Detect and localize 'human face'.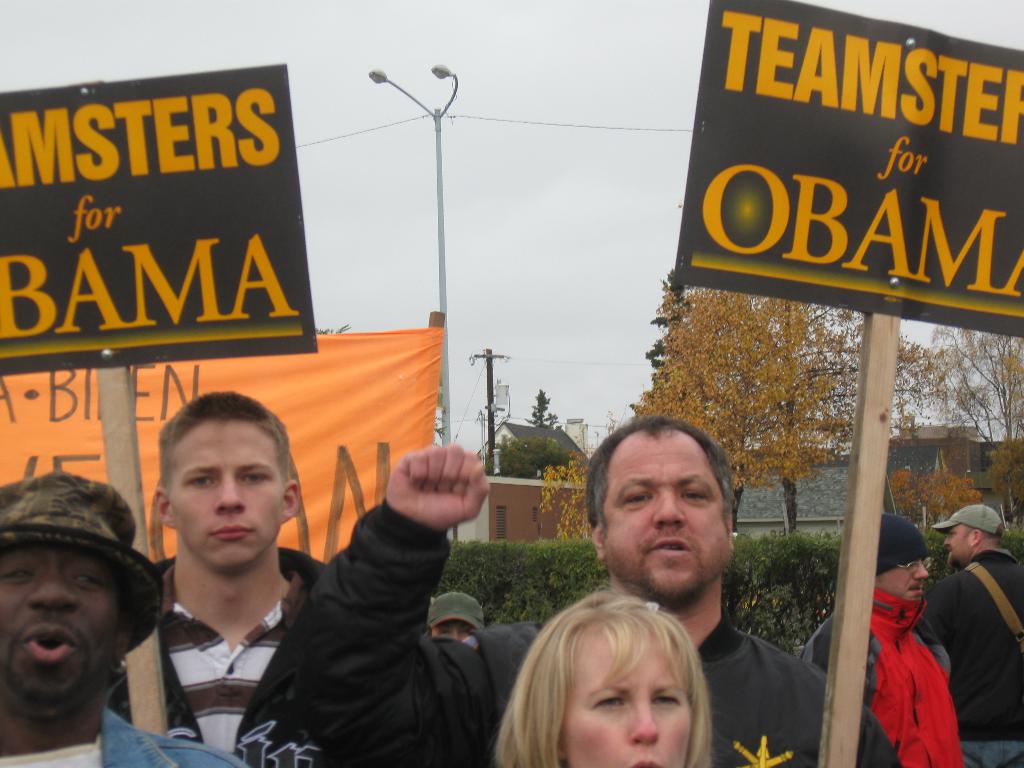
Localized at BBox(599, 430, 728, 605).
